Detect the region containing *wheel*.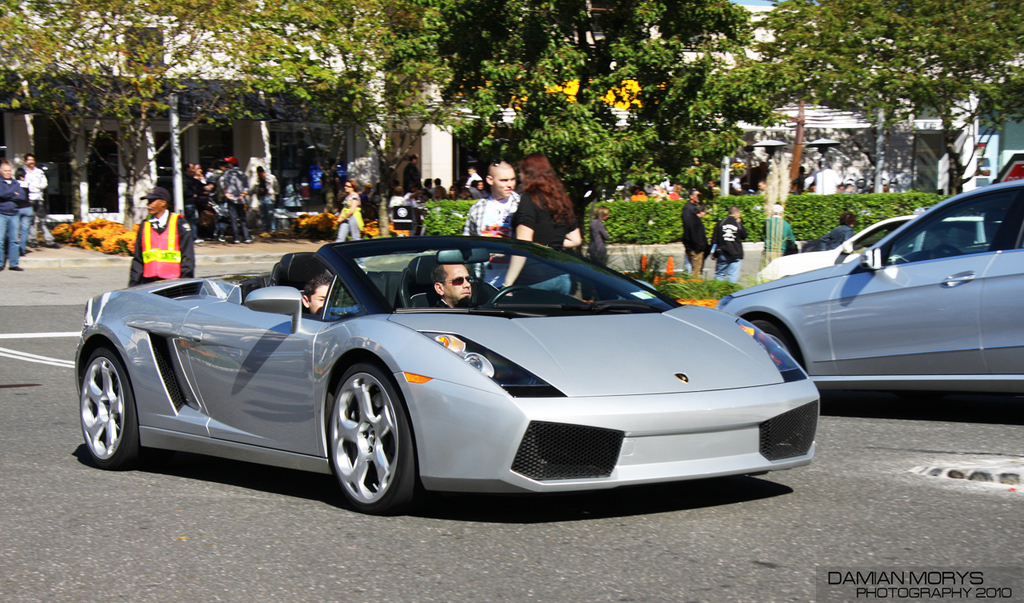
494:286:536:309.
